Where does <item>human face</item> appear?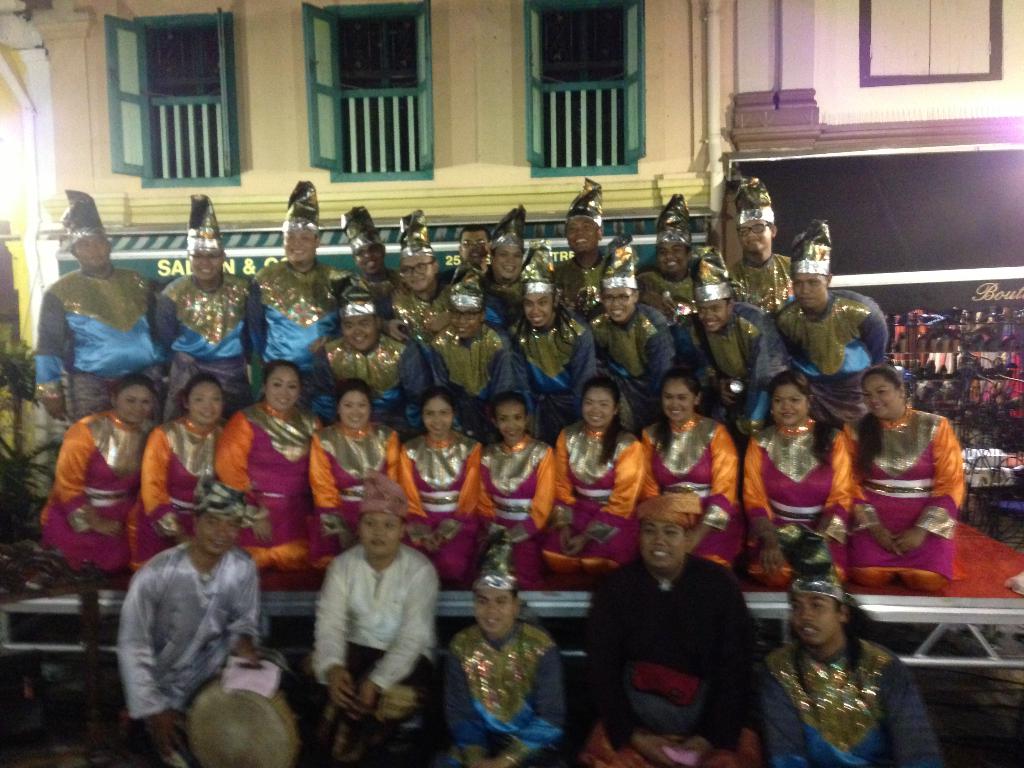
Appears at locate(739, 220, 771, 253).
